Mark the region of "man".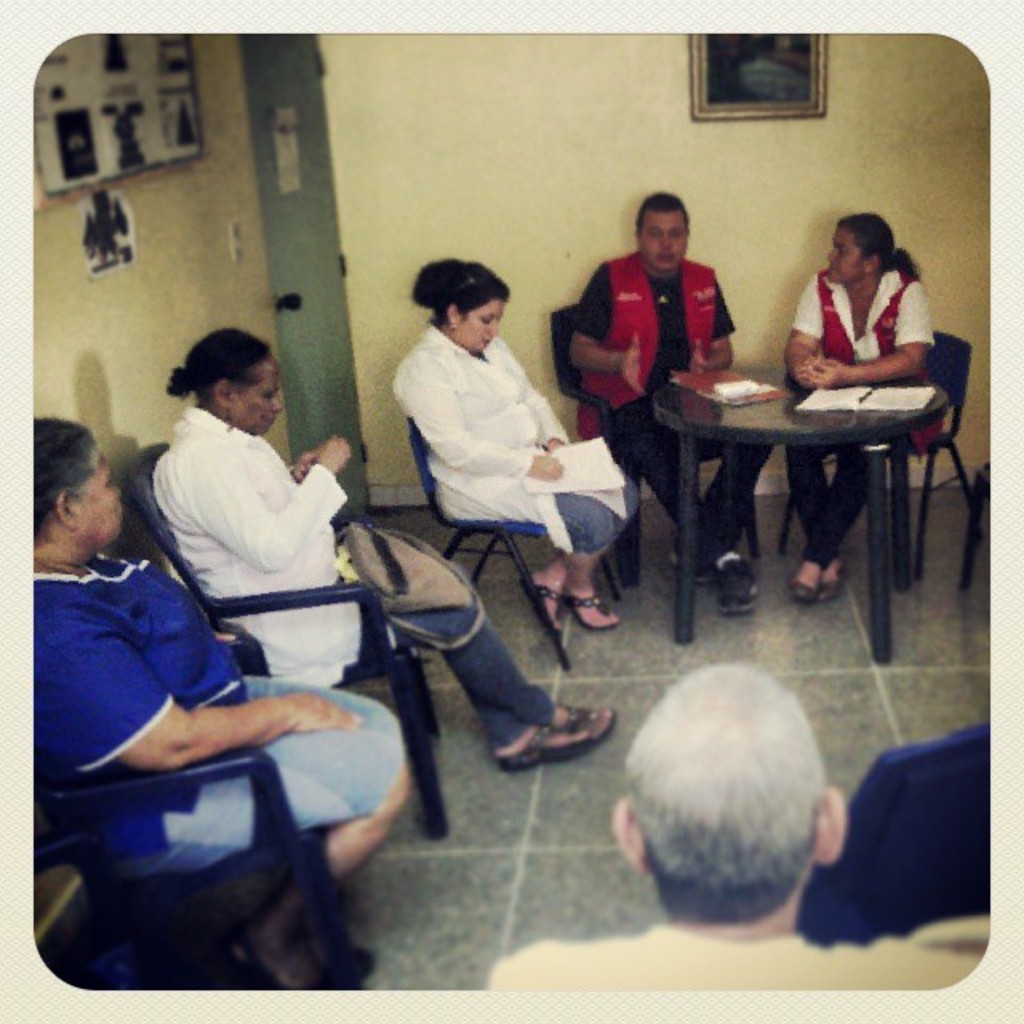
Region: crop(573, 187, 774, 605).
